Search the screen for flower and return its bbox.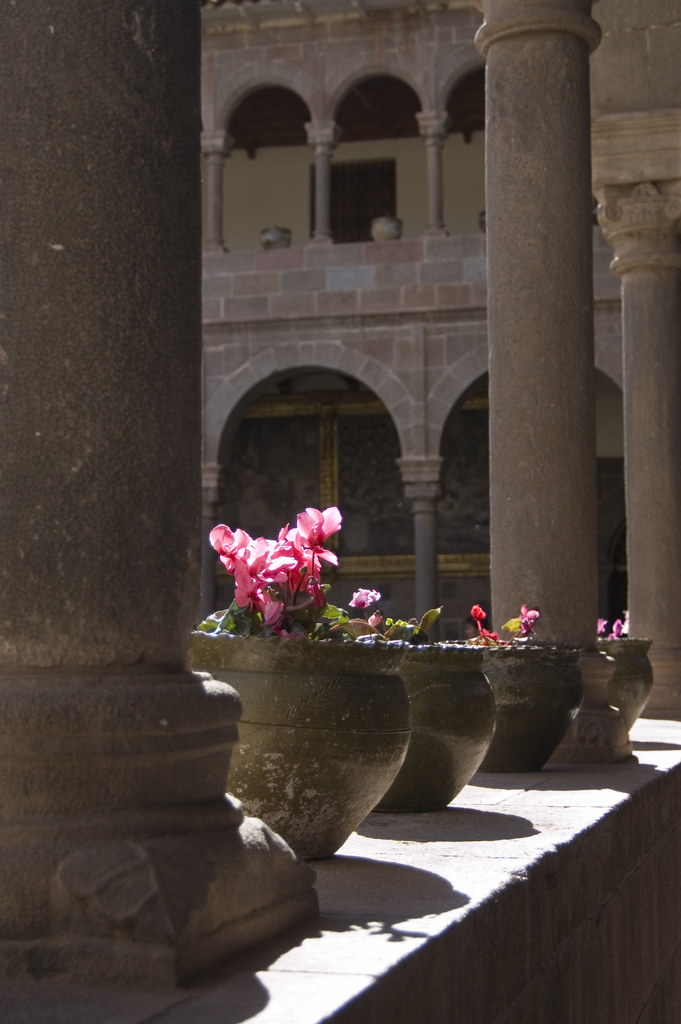
Found: (left=466, top=603, right=484, bottom=620).
